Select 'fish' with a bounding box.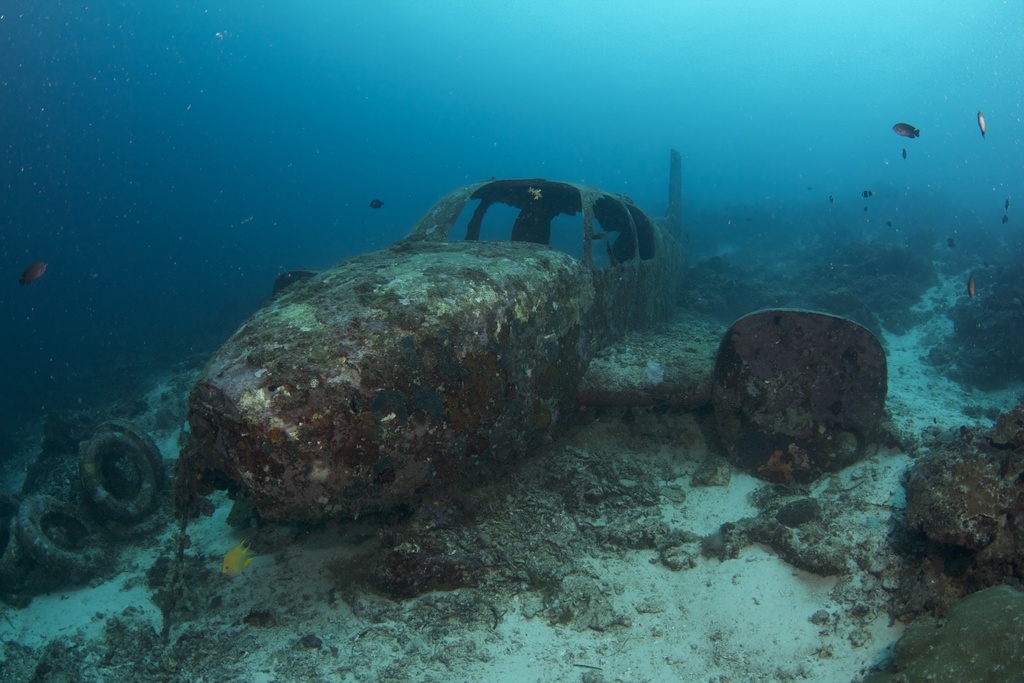
bbox=(860, 191, 874, 199).
